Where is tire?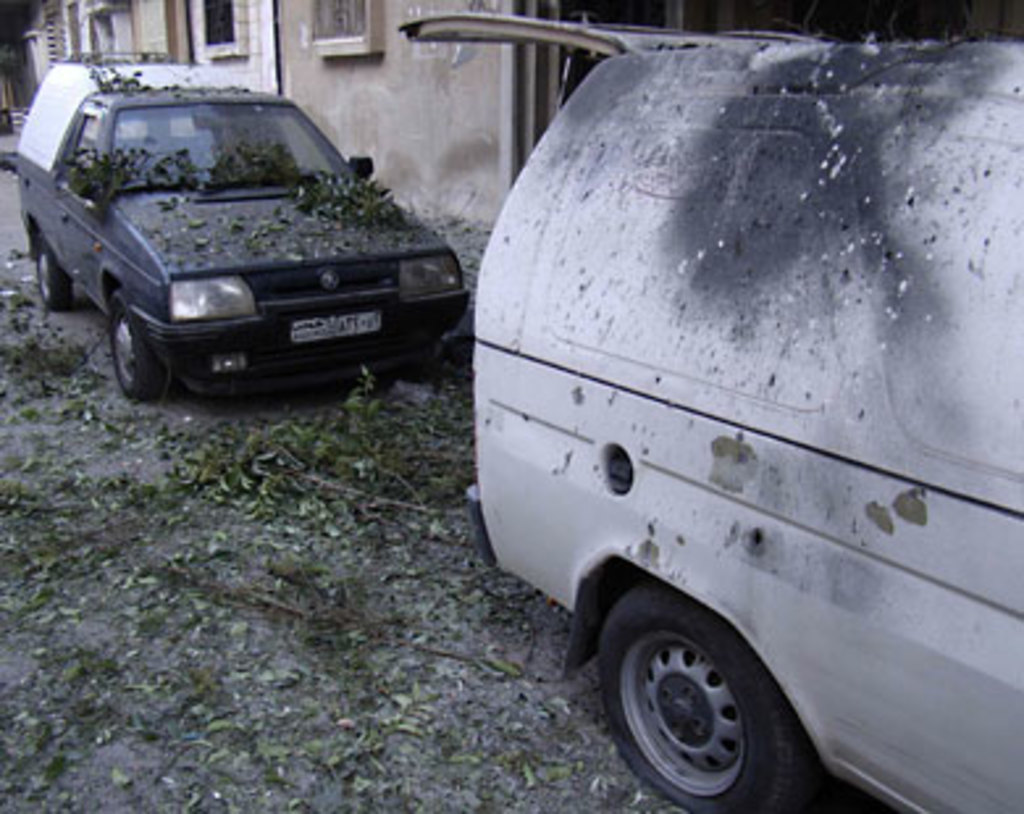
bbox(601, 599, 790, 801).
